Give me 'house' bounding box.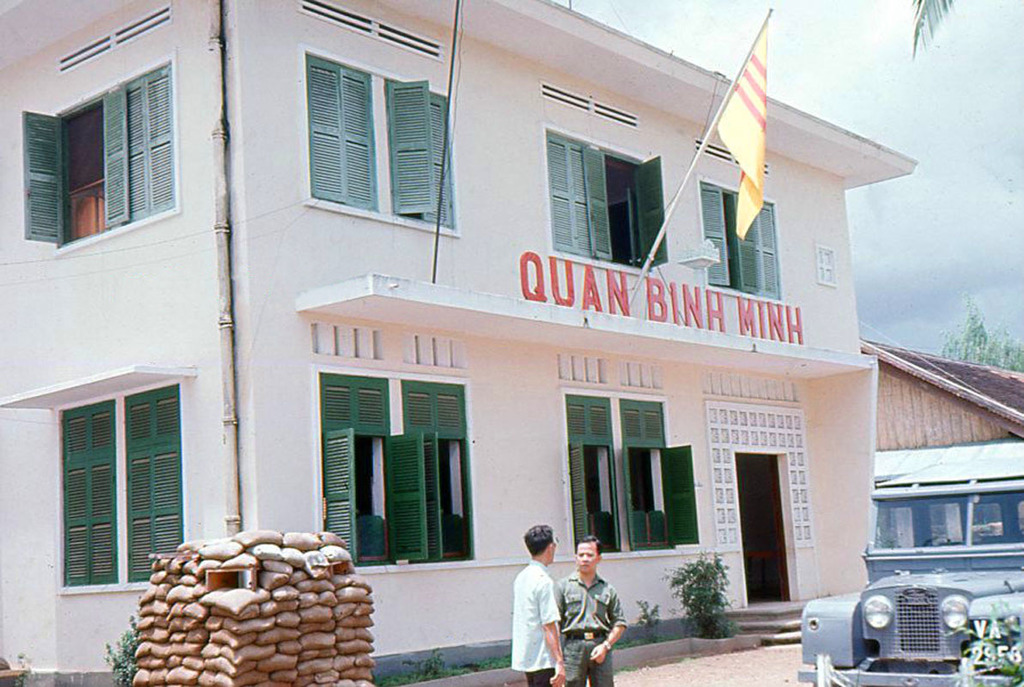
[x1=863, y1=337, x2=1023, y2=452].
